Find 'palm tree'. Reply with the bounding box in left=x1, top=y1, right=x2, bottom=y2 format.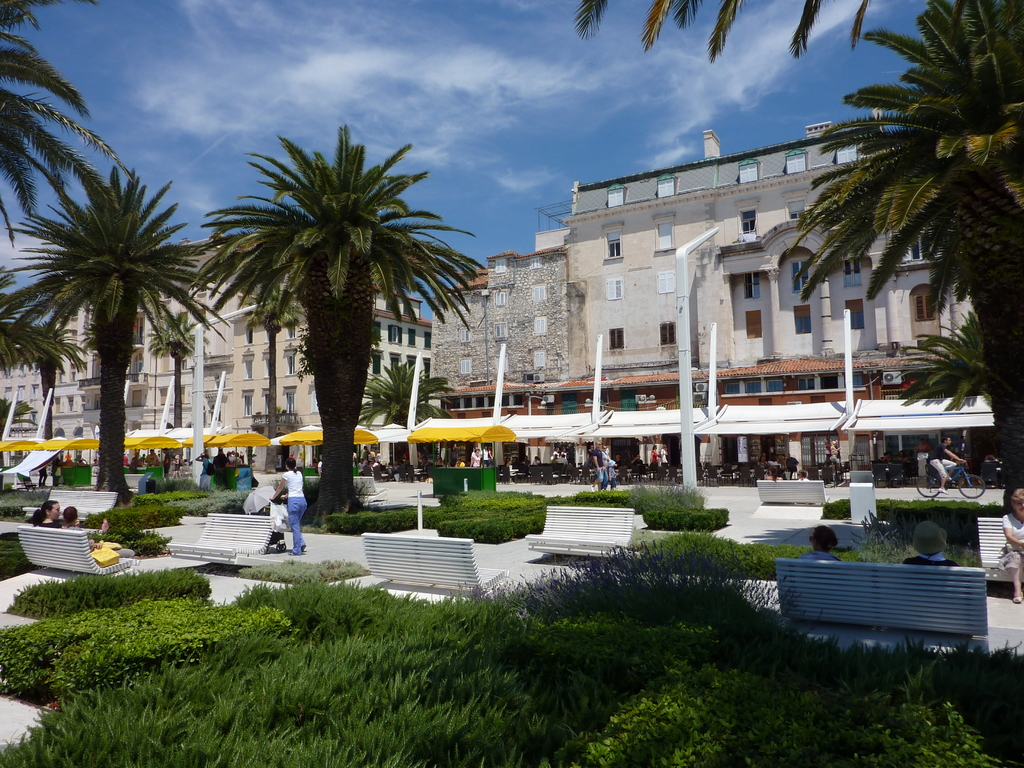
left=217, top=131, right=458, bottom=501.
